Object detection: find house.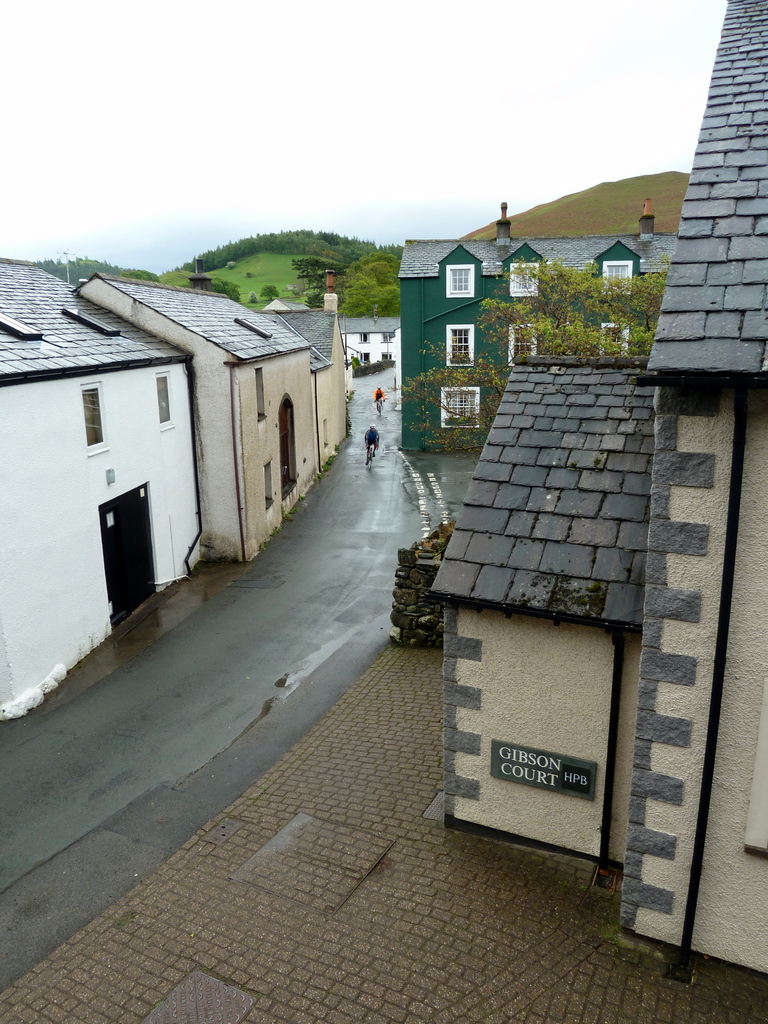
262 267 372 452.
